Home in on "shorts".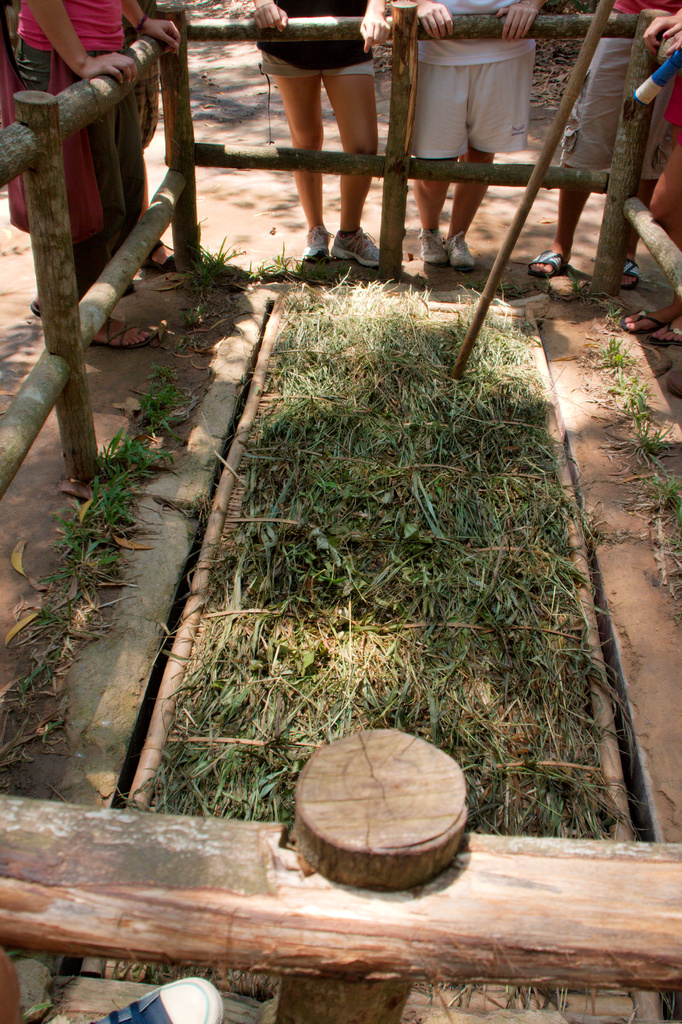
Homed in at BBox(405, 52, 537, 157).
